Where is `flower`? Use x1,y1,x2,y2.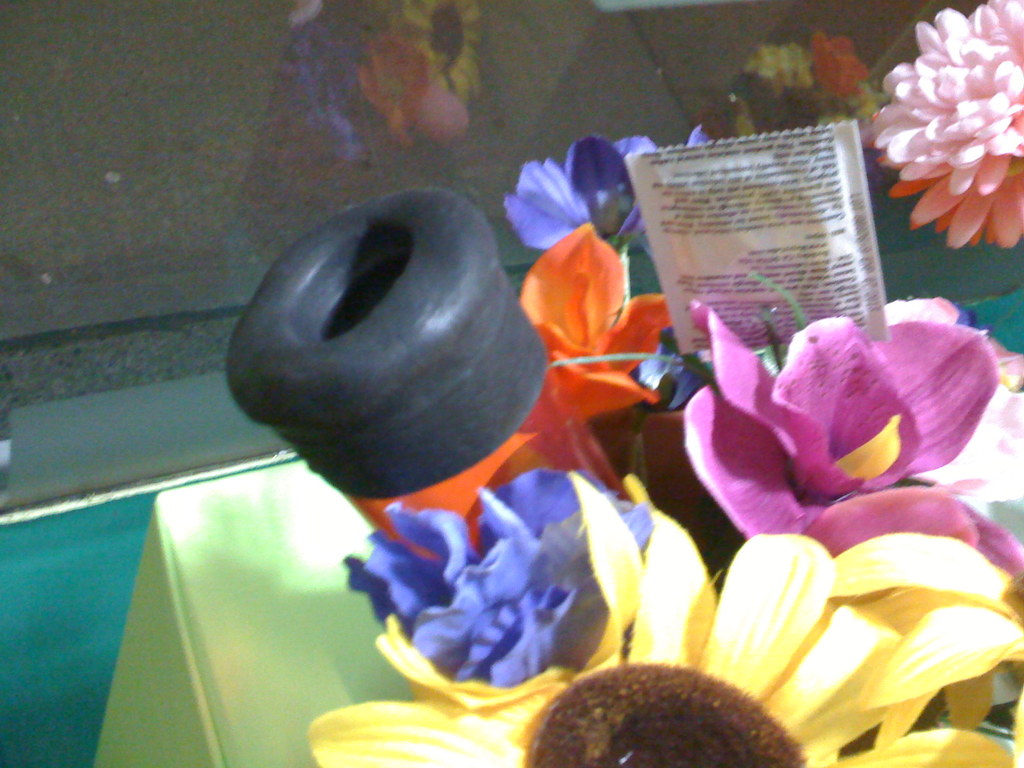
863,0,1023,250.
